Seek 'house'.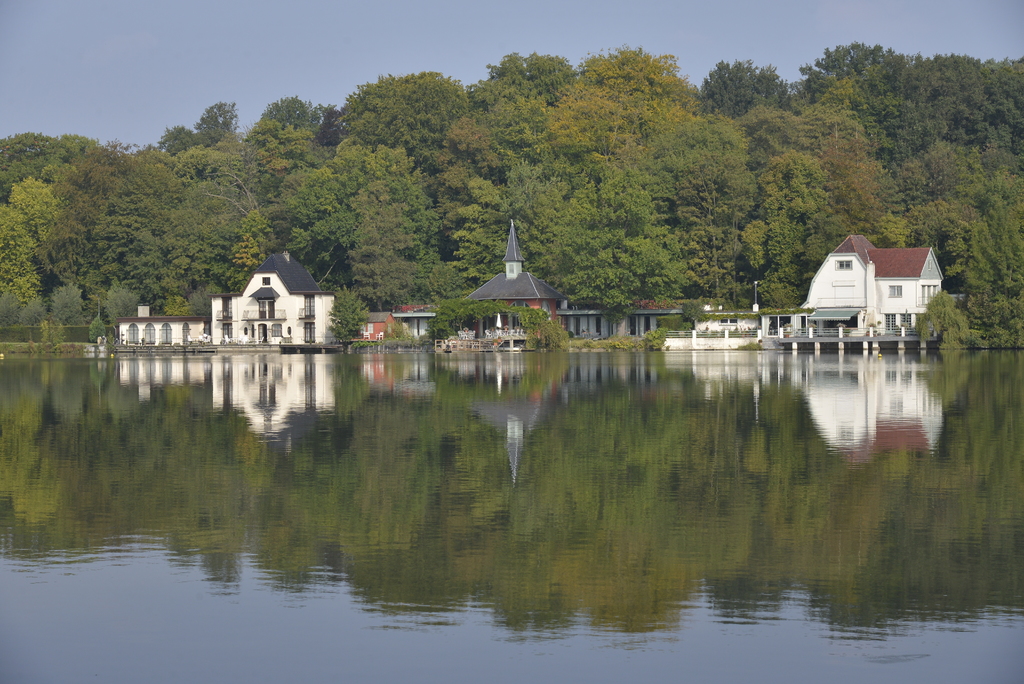
l=102, t=246, r=338, b=352.
